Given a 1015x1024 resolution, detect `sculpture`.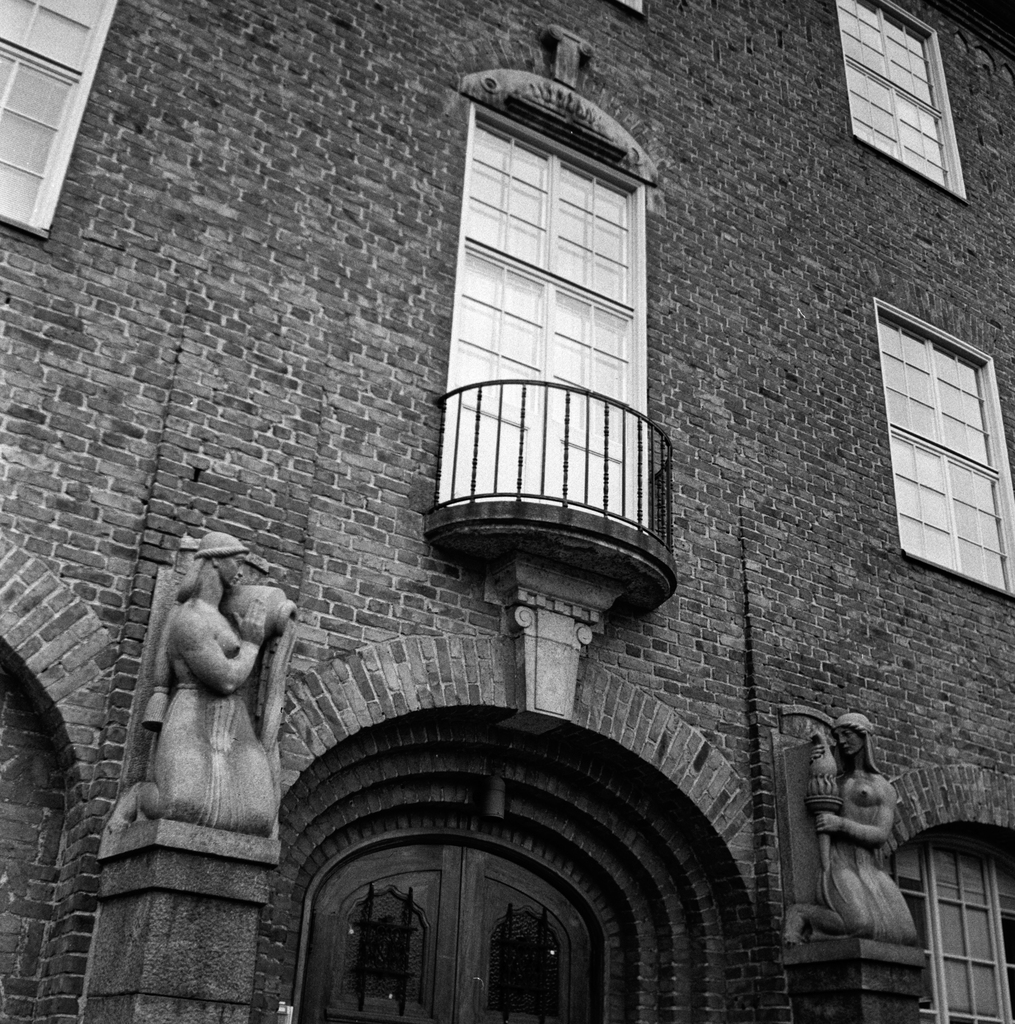
crop(790, 713, 924, 942).
